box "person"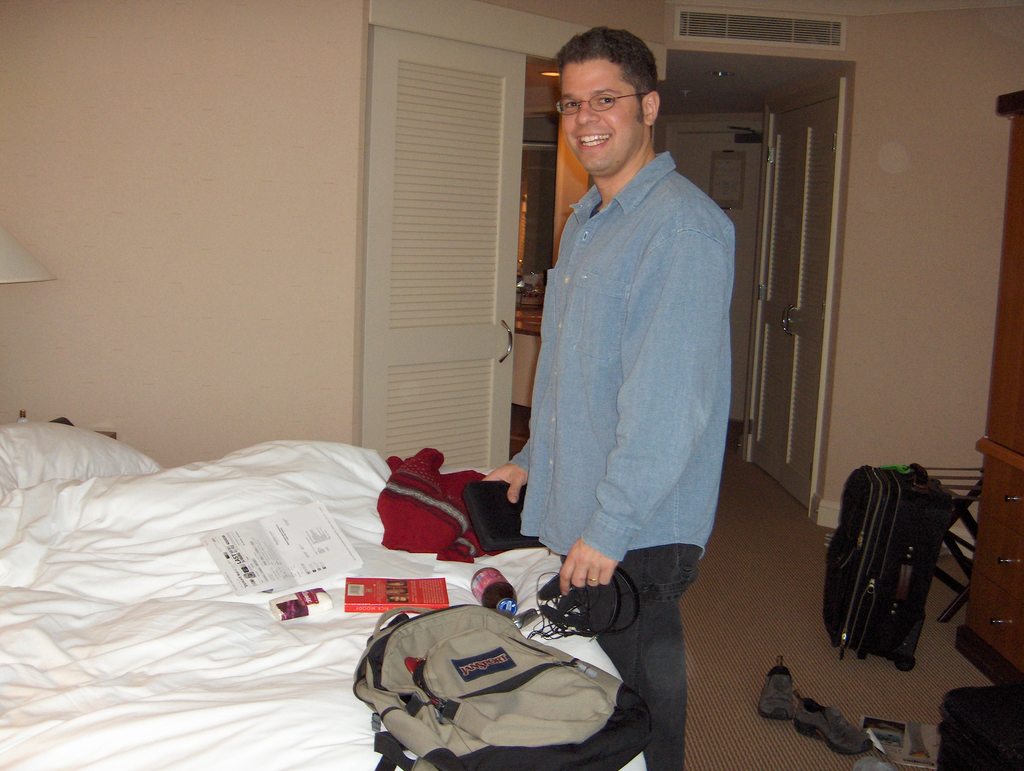
detection(491, 19, 744, 742)
